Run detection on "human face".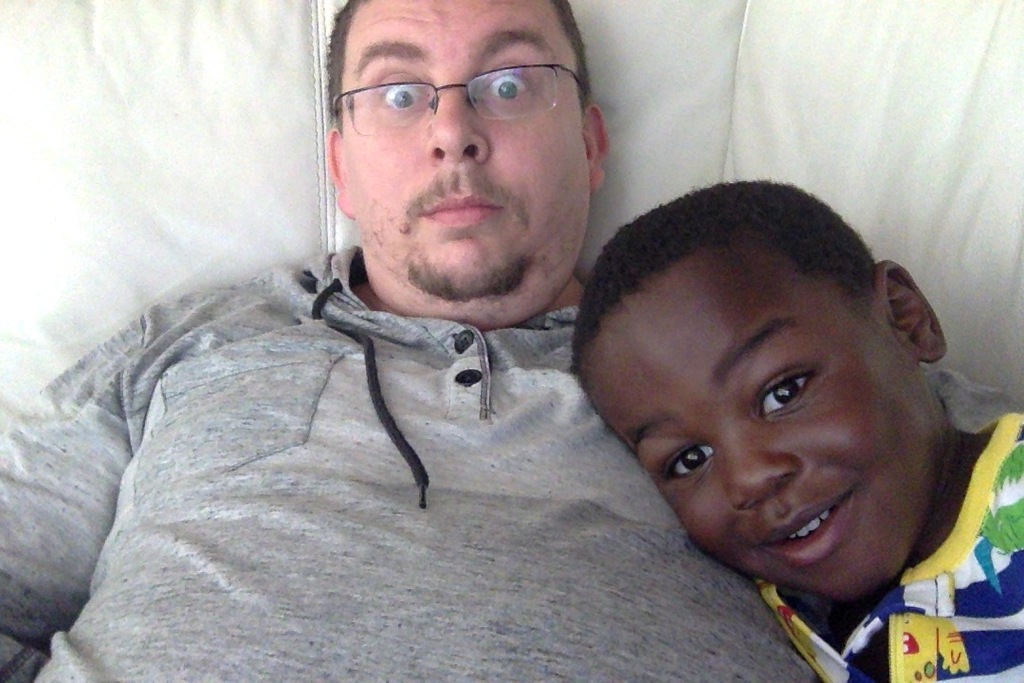
Result: locate(335, 0, 588, 291).
